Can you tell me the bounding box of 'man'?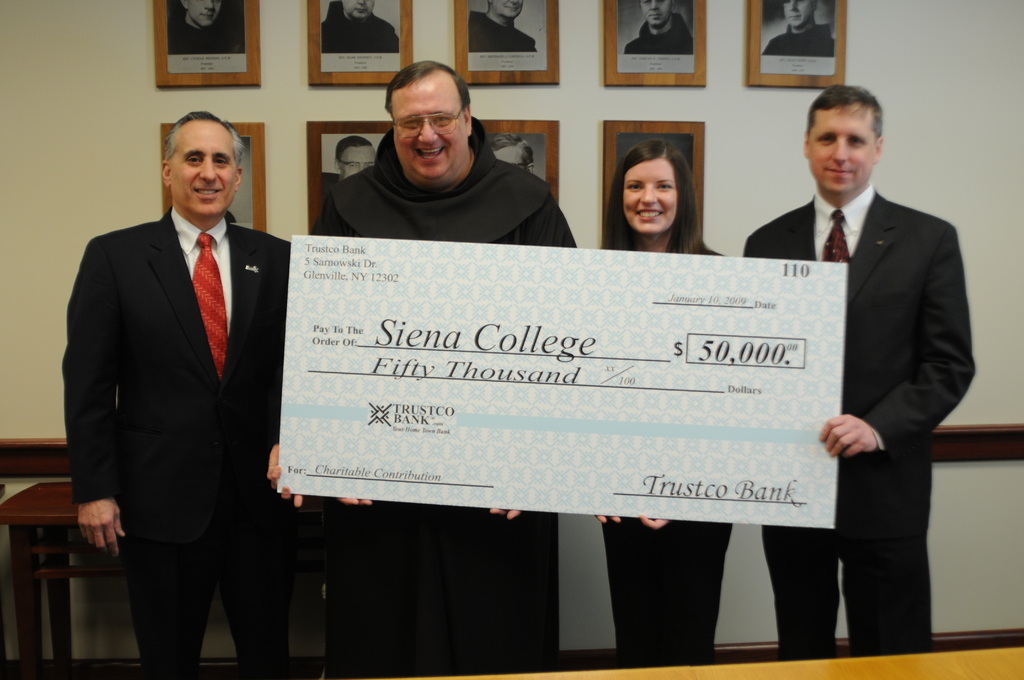
locate(758, 0, 836, 59).
